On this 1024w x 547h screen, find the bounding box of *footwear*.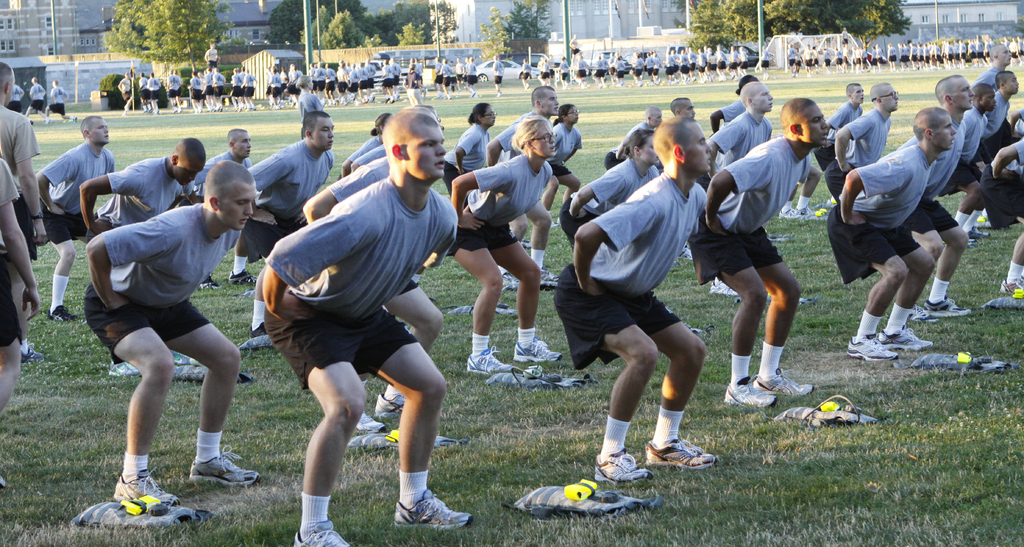
Bounding box: <region>110, 470, 179, 503</region>.
